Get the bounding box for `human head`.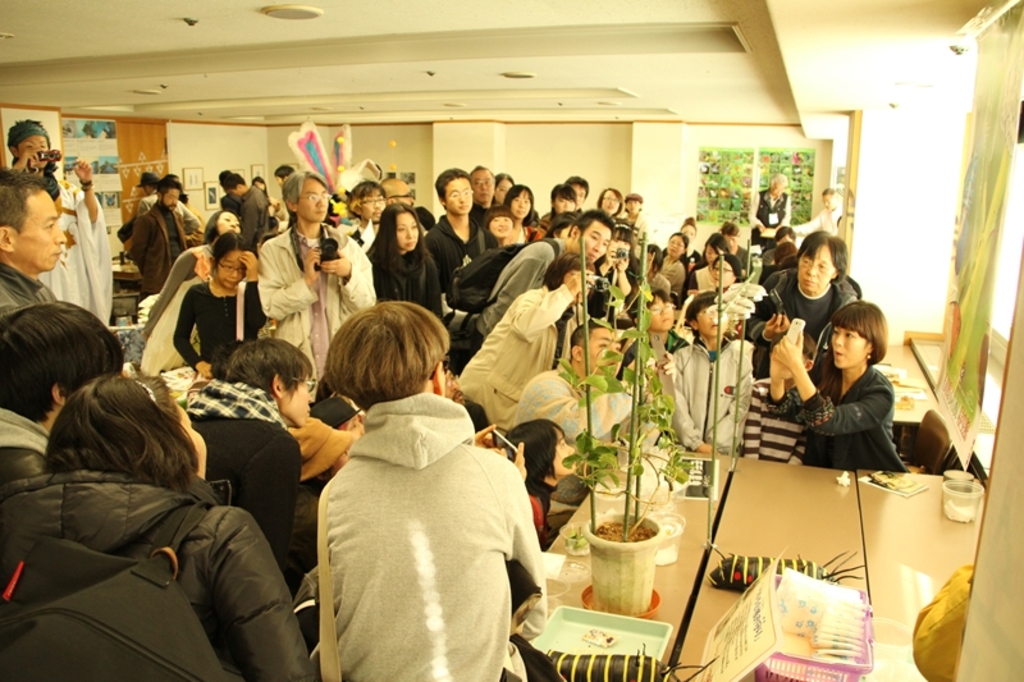
232 338 312 430.
